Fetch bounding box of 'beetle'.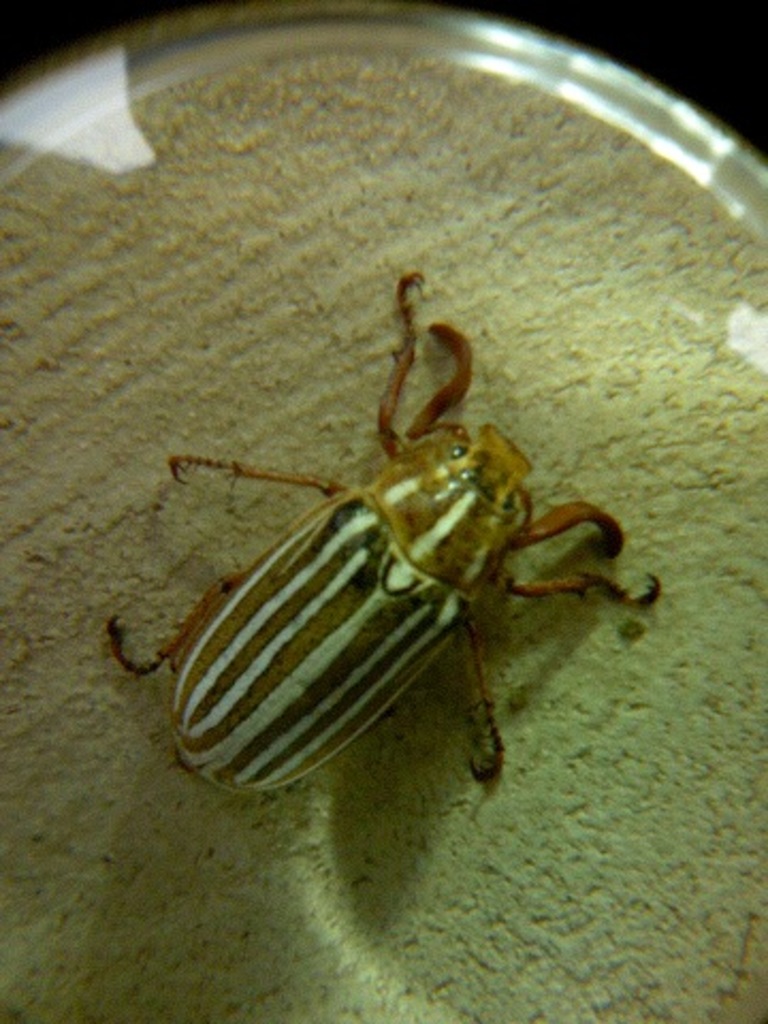
Bbox: (115,265,666,783).
